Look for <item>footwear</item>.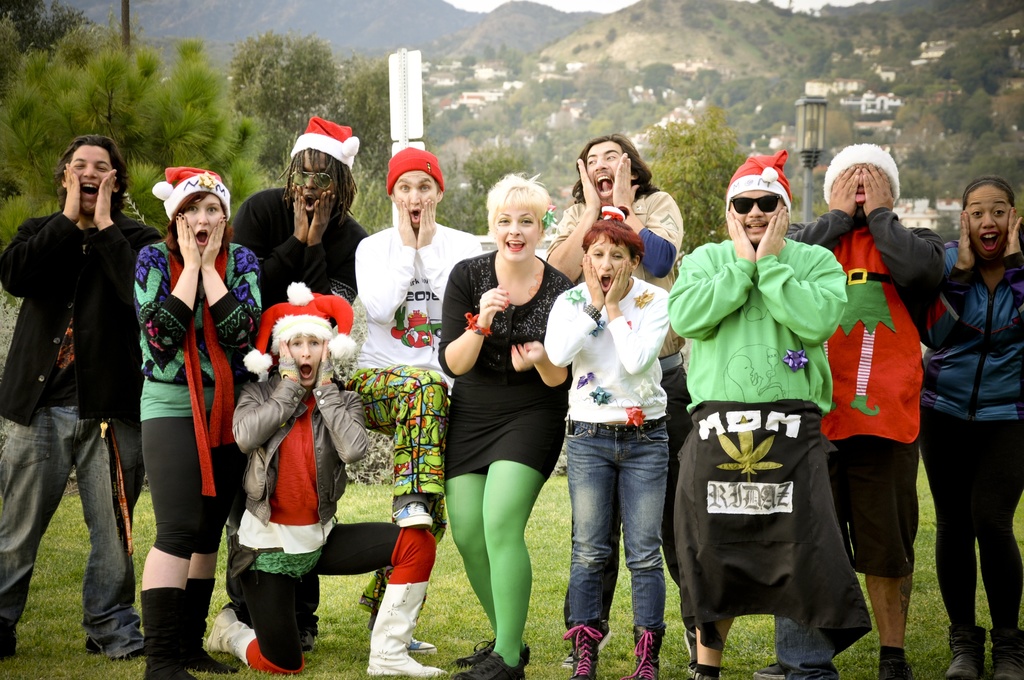
Found: [692,665,719,679].
